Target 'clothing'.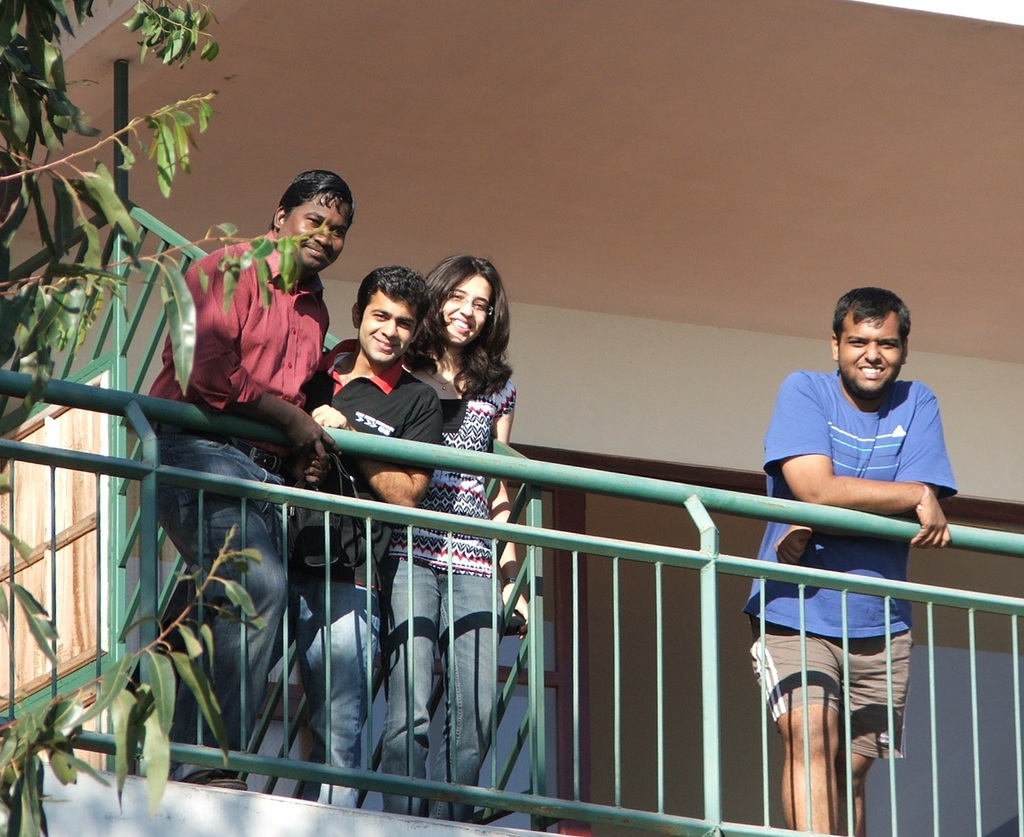
Target region: {"x1": 262, "y1": 338, "x2": 456, "y2": 807}.
